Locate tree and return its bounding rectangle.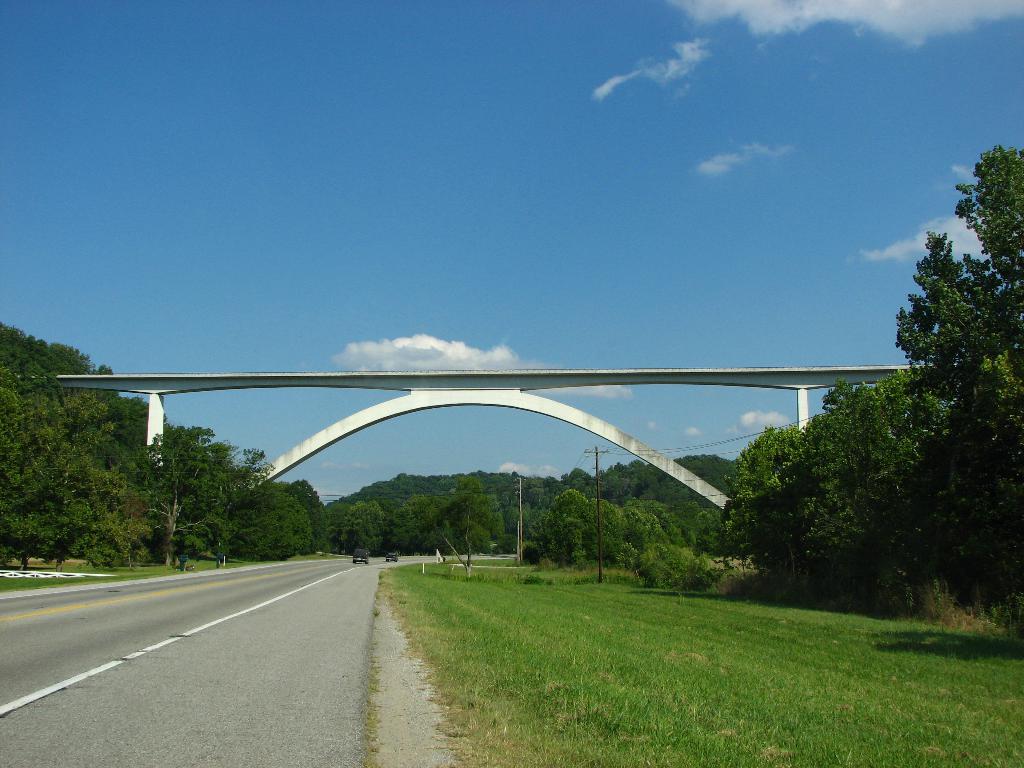
bbox=[230, 459, 313, 577].
